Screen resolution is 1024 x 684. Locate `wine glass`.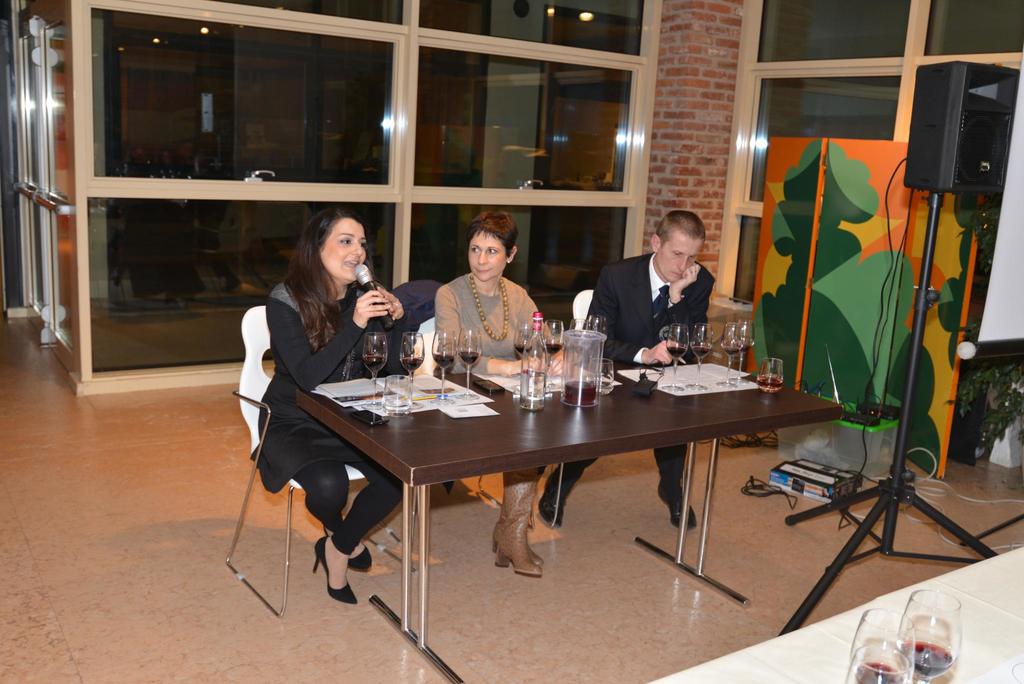
x1=513, y1=320, x2=534, y2=399.
